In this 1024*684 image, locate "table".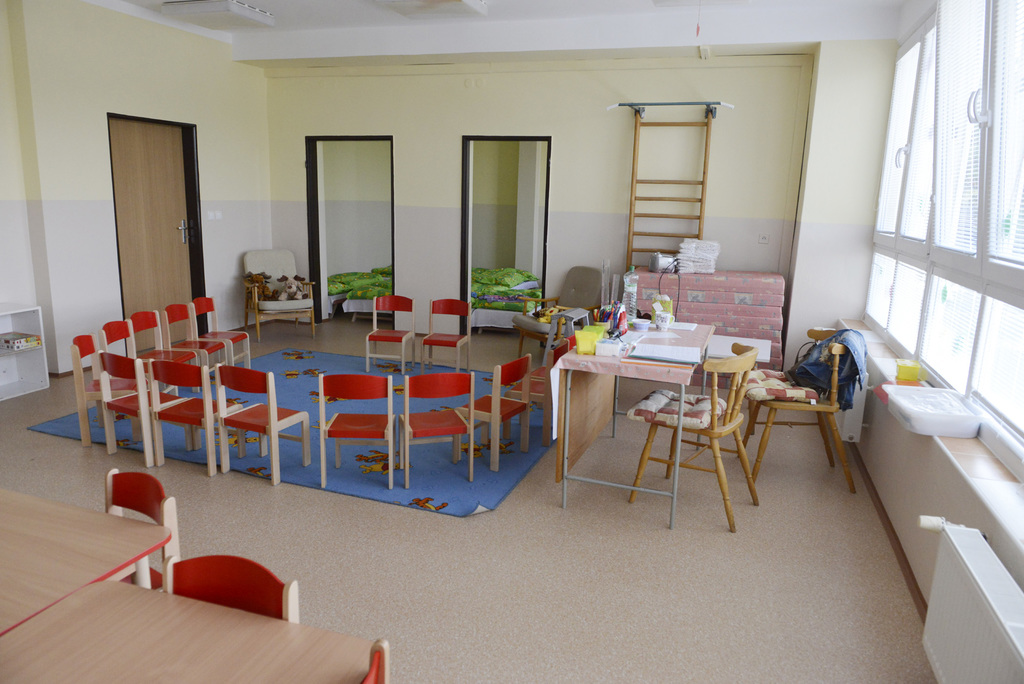
Bounding box: bbox=(1, 489, 174, 631).
